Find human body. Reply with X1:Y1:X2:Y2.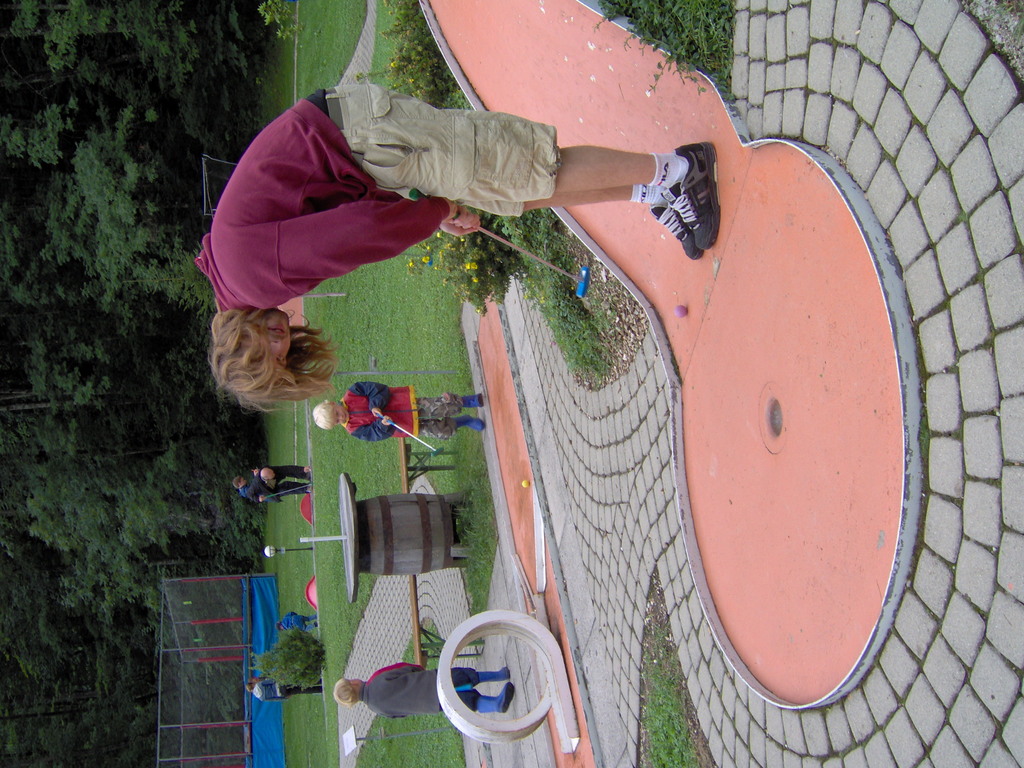
202:90:721:415.
